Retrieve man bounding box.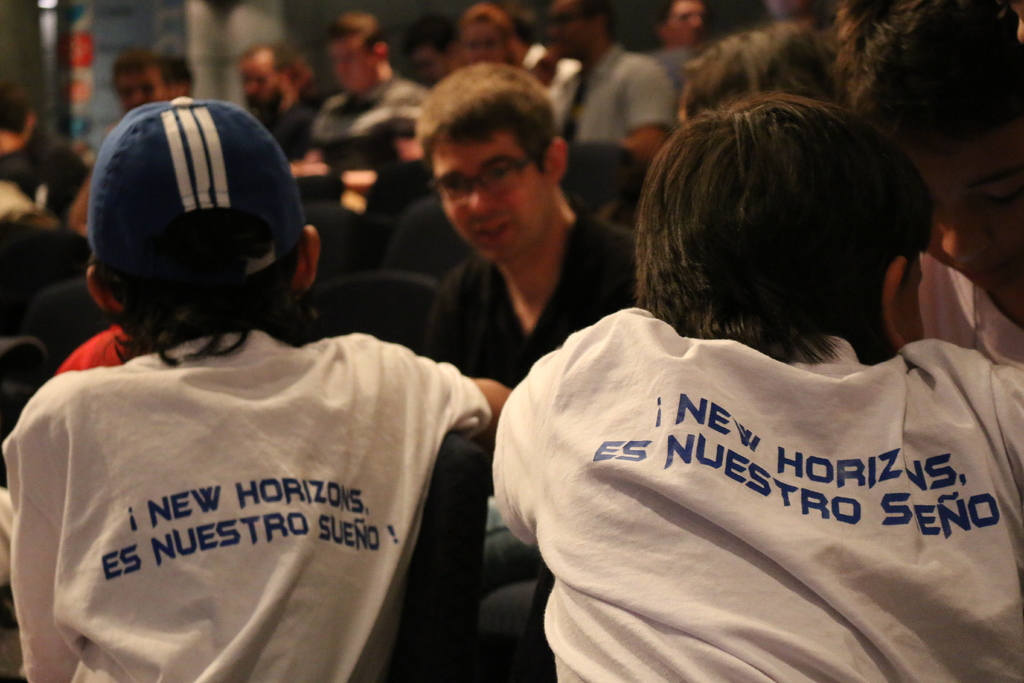
Bounding box: crop(492, 89, 1023, 682).
